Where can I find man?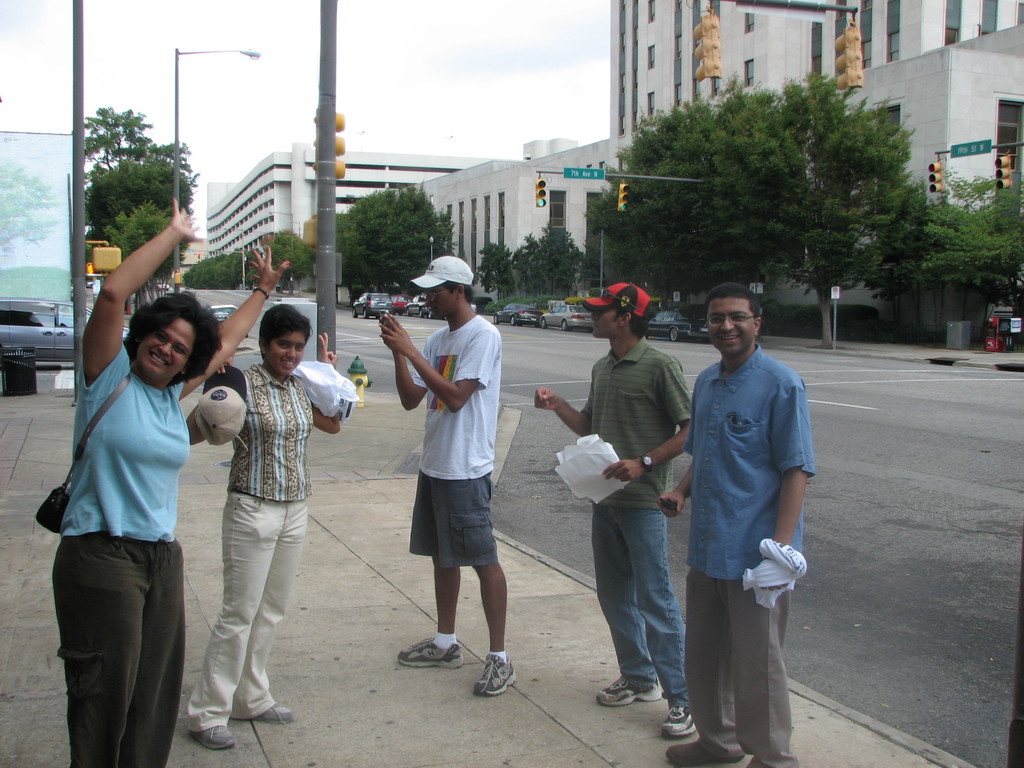
You can find it at (left=534, top=280, right=698, bottom=742).
